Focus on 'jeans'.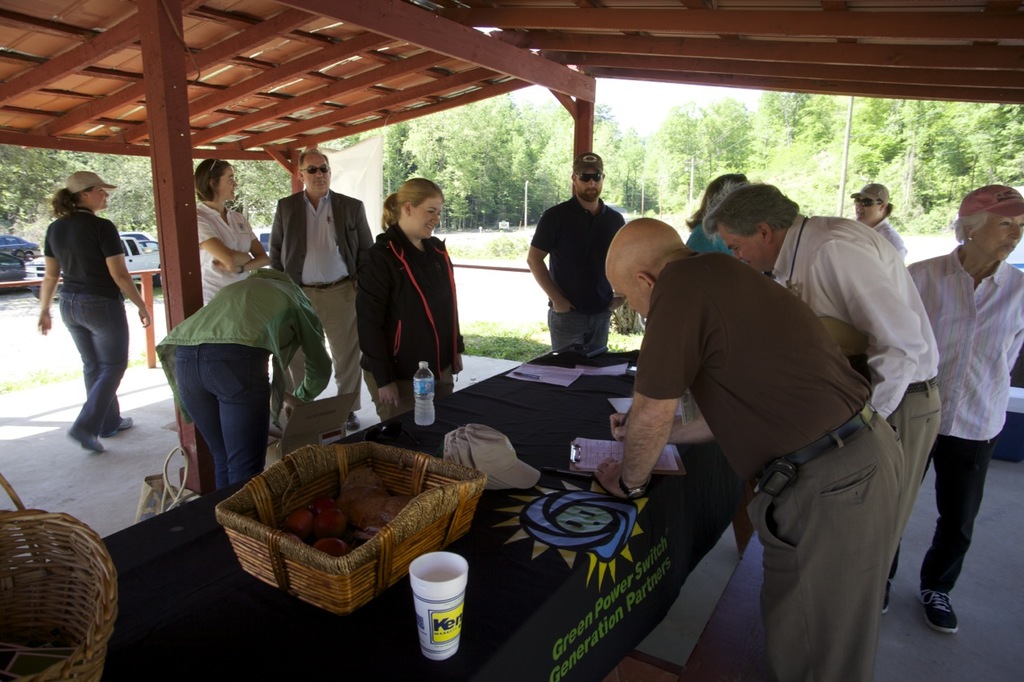
Focused at locate(321, 285, 361, 415).
